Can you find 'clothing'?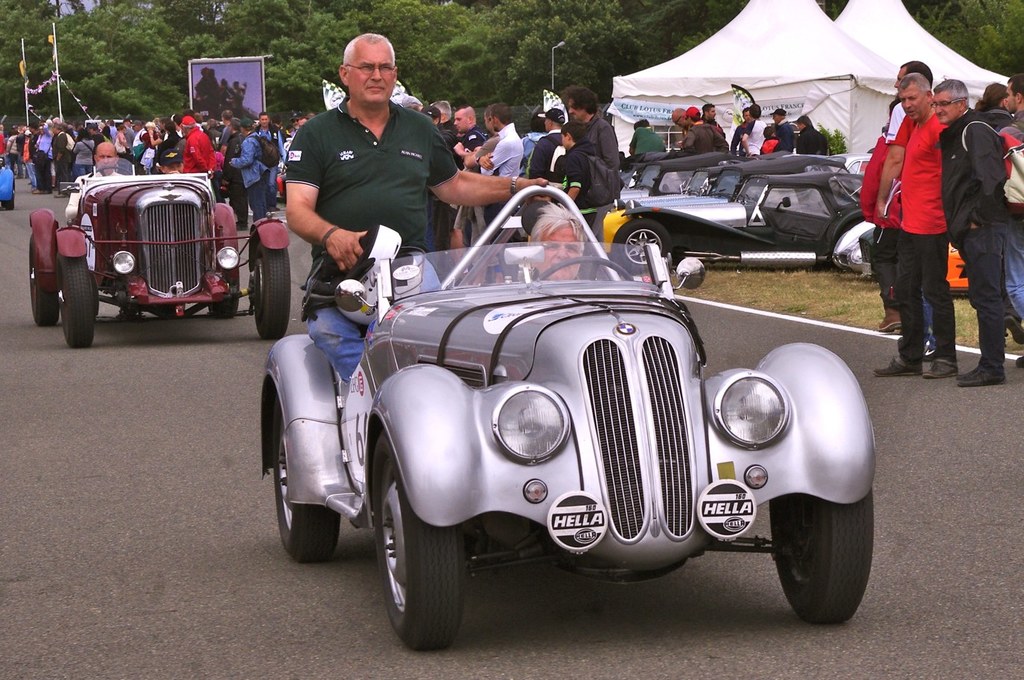
Yes, bounding box: region(71, 137, 93, 177).
